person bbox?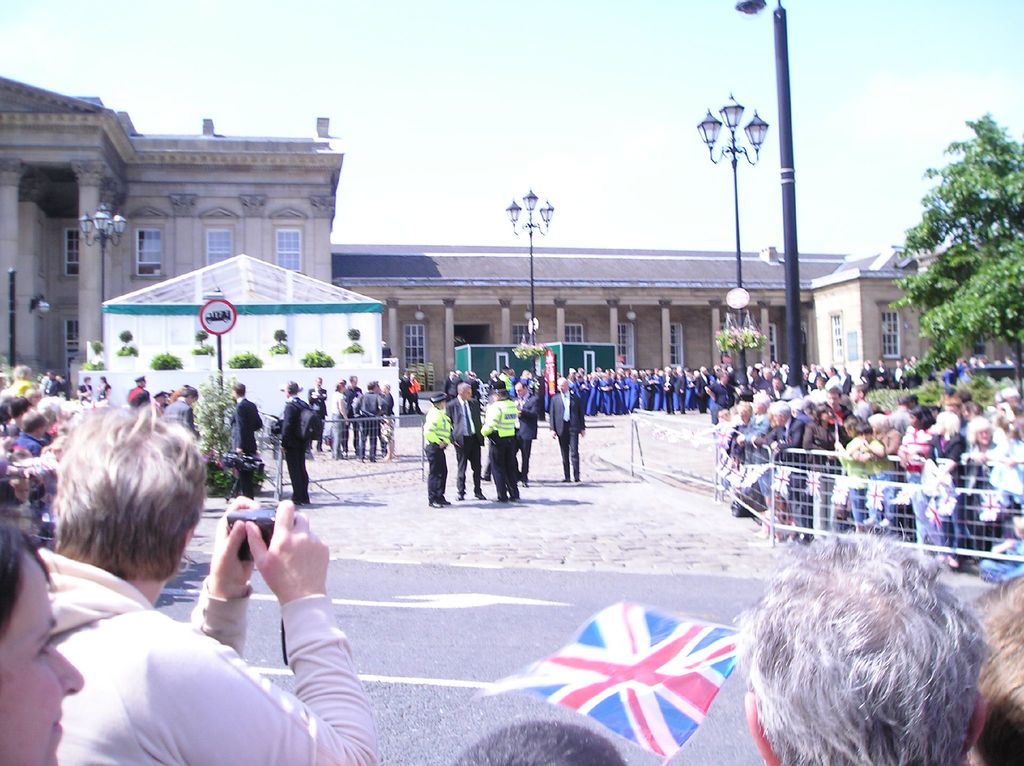
952,572,1023,765
